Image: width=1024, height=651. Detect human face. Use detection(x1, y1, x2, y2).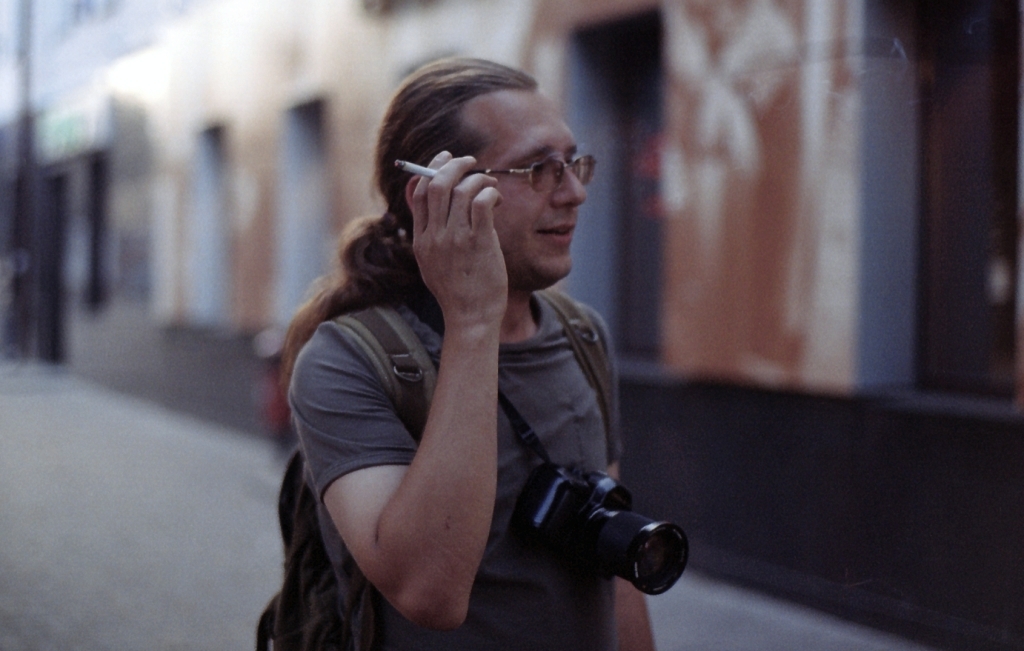
detection(477, 87, 589, 281).
